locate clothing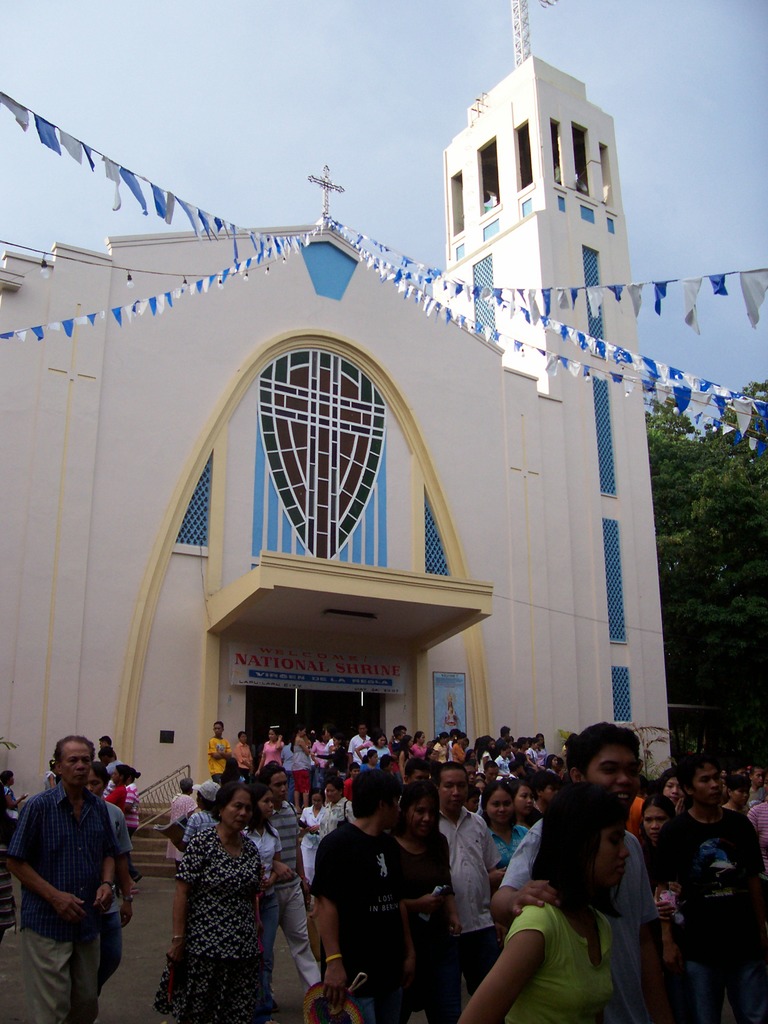
bbox=(205, 733, 232, 783)
